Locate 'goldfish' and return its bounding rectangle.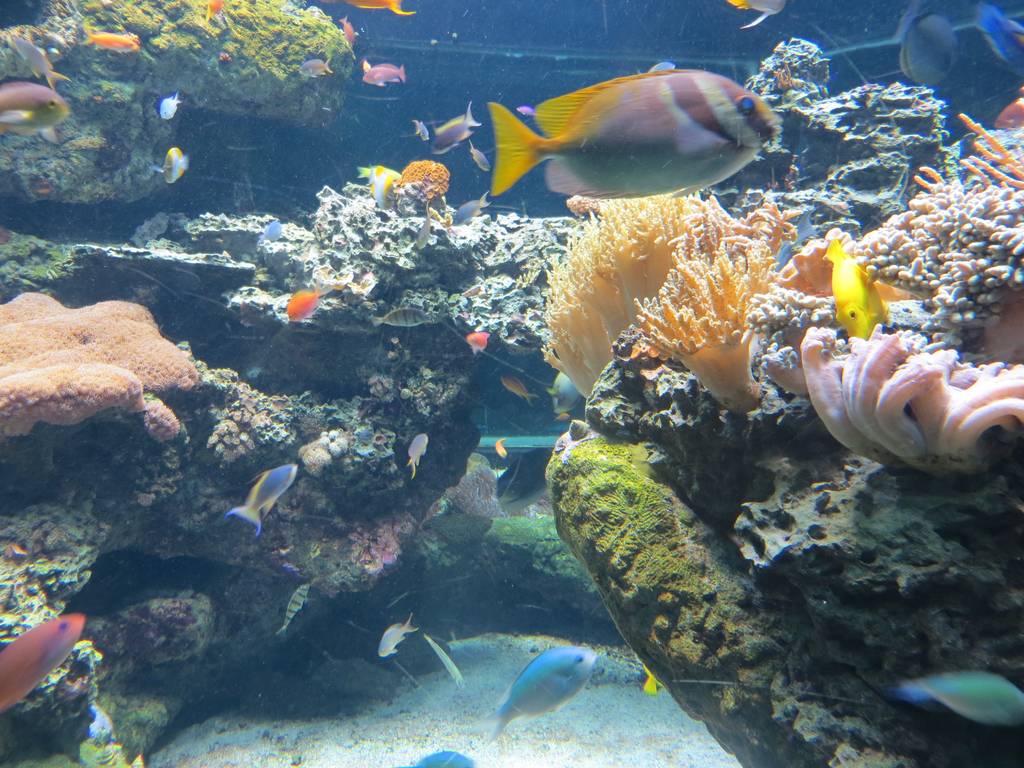
(left=288, top=282, right=337, bottom=322).
